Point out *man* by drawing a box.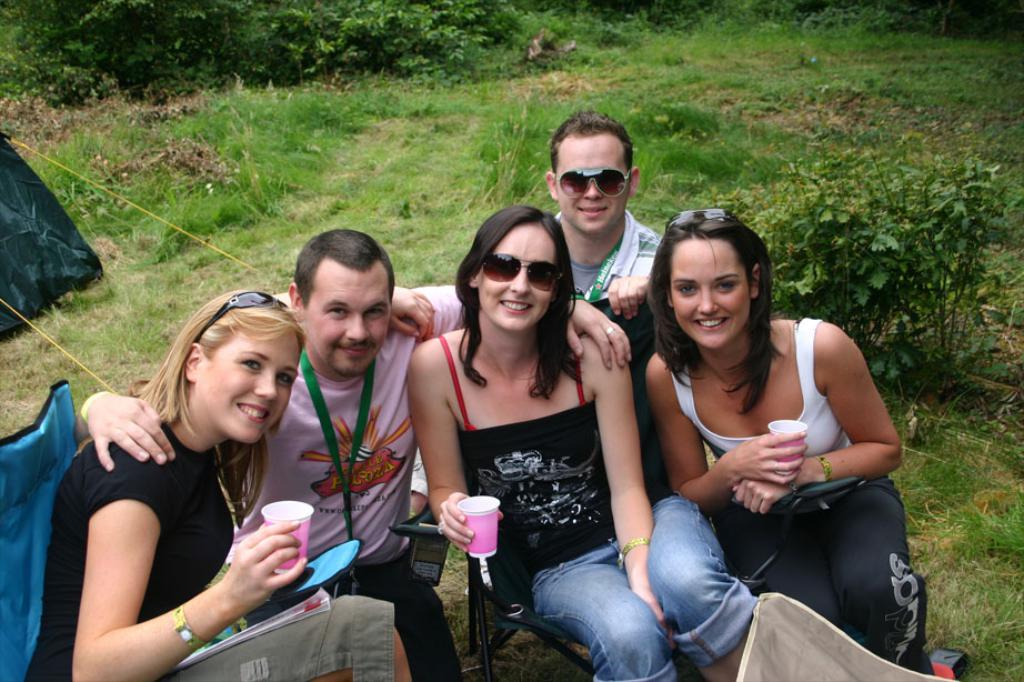
<region>544, 112, 660, 321</region>.
